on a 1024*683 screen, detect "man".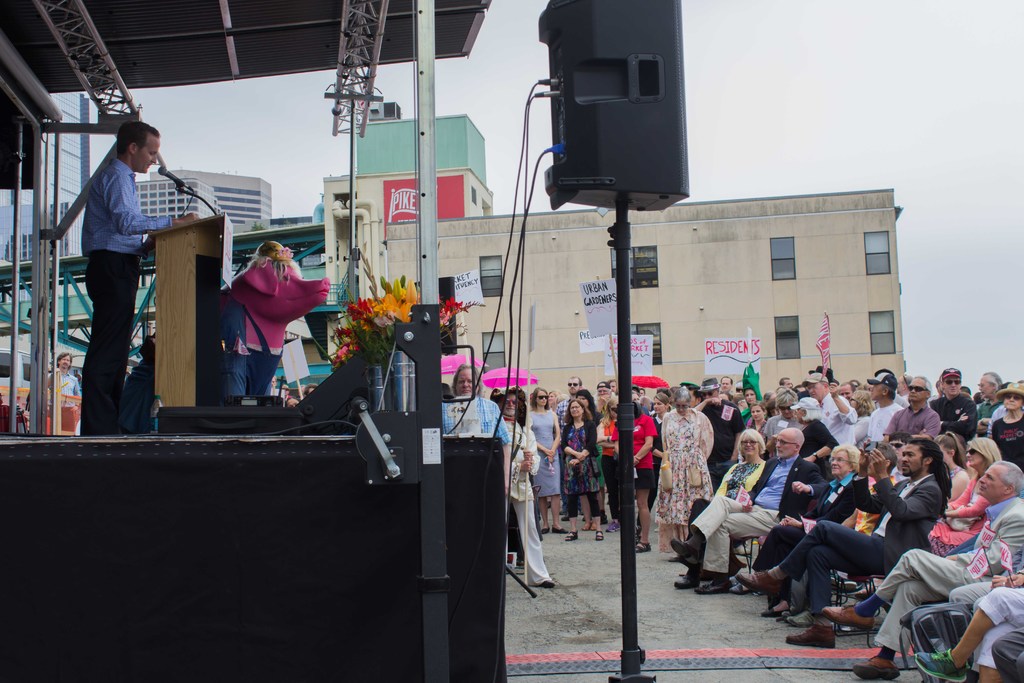
[x1=40, y1=352, x2=82, y2=436].
